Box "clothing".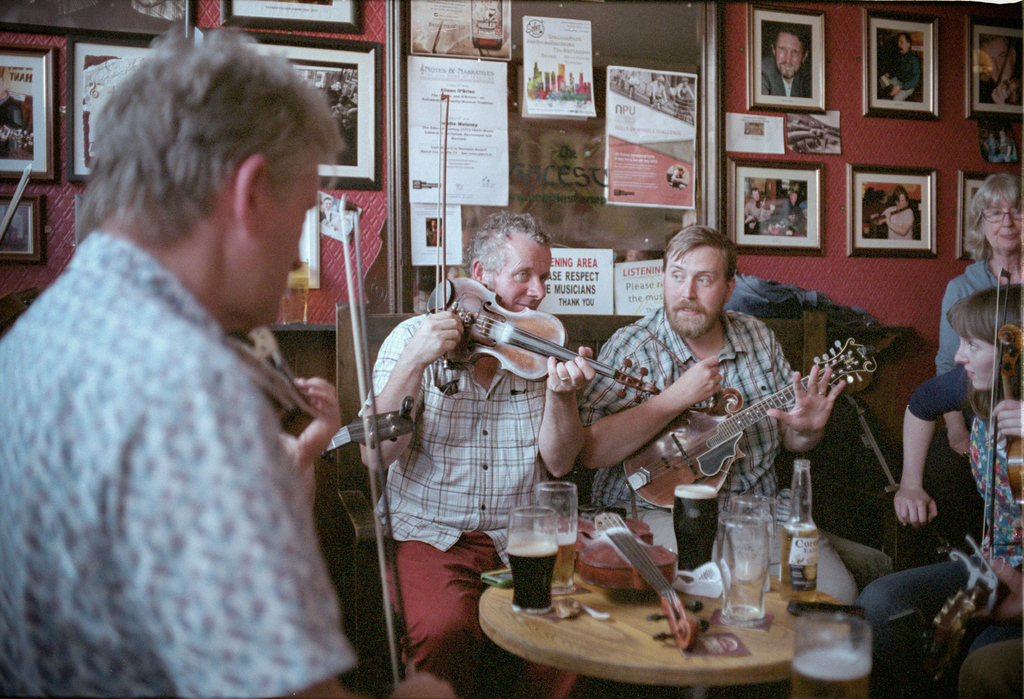
875 53 915 104.
